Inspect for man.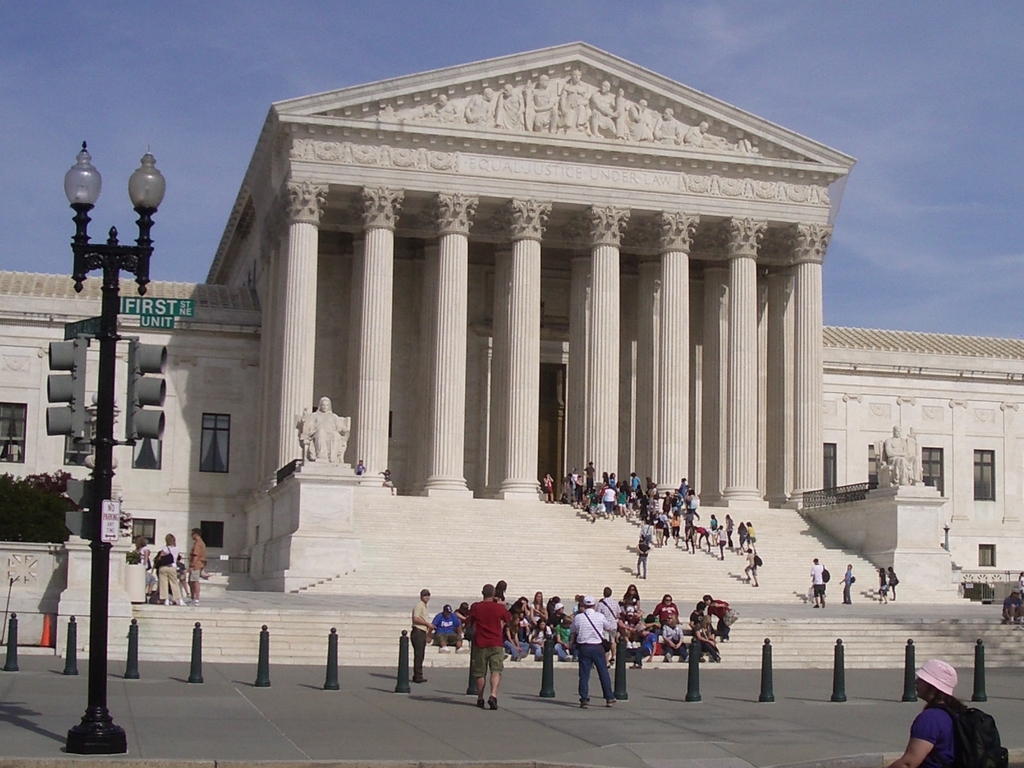
Inspection: box(188, 529, 206, 606).
